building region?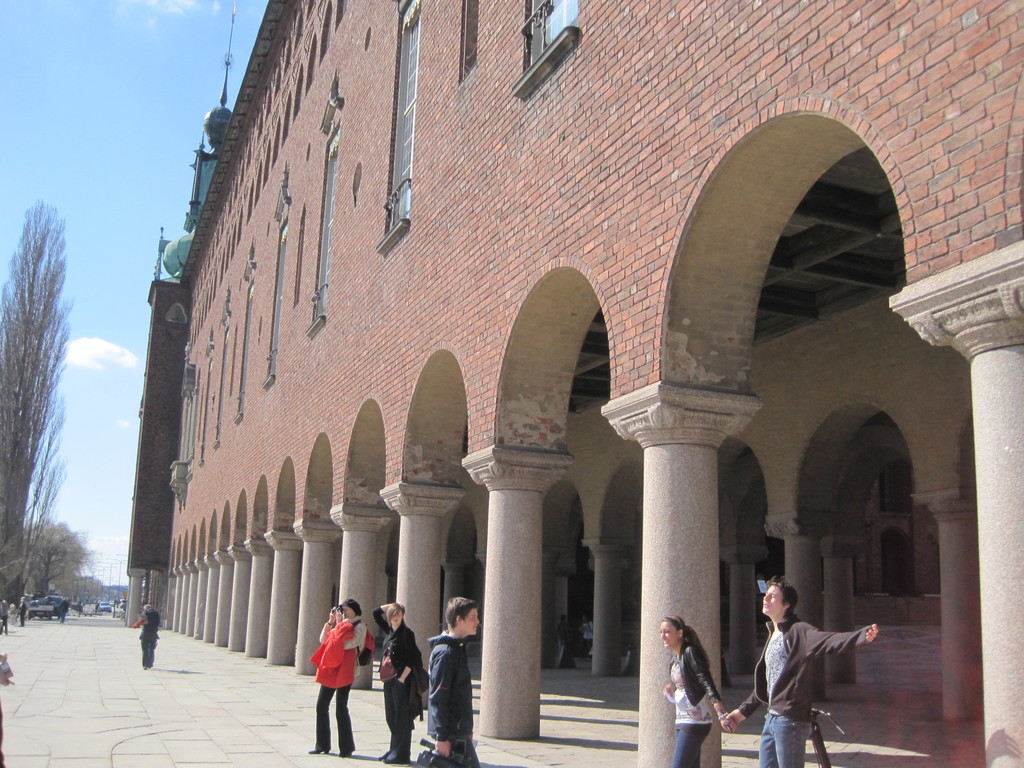
[131, 1, 1023, 767]
